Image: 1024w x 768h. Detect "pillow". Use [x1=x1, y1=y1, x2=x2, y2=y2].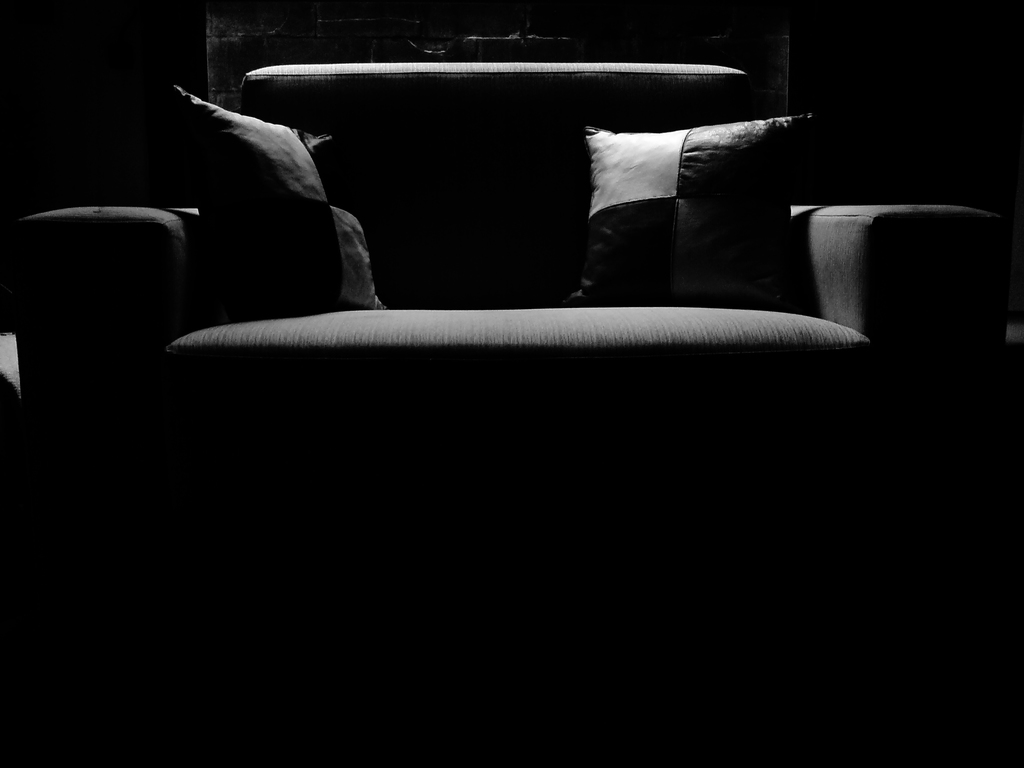
[x1=564, y1=99, x2=790, y2=269].
